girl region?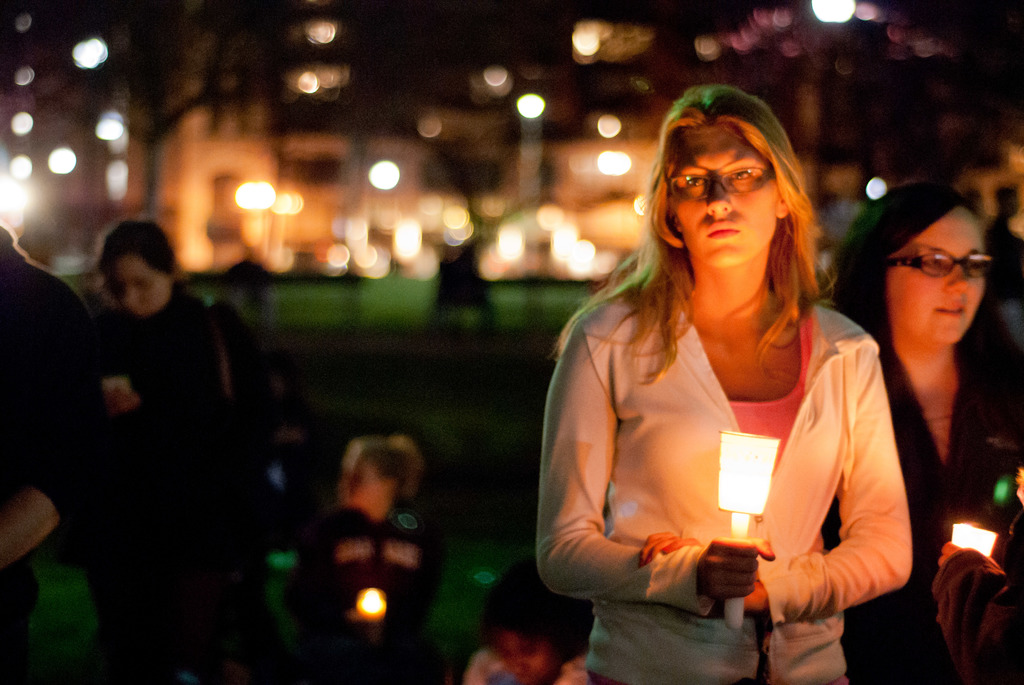
<region>458, 556, 592, 684</region>
